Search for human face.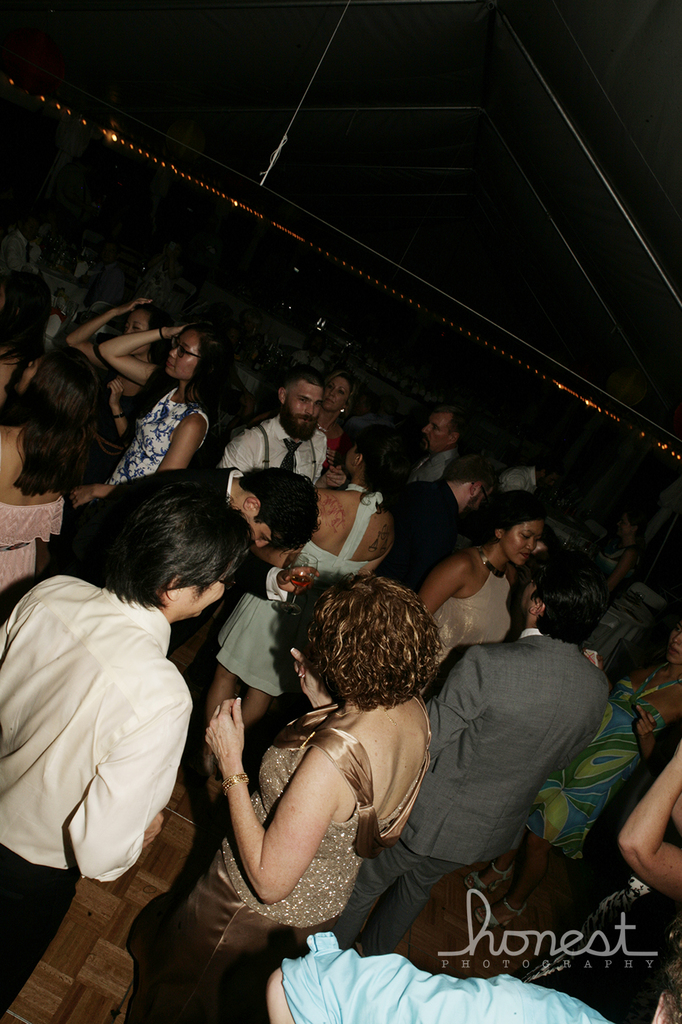
Found at [425,414,452,452].
